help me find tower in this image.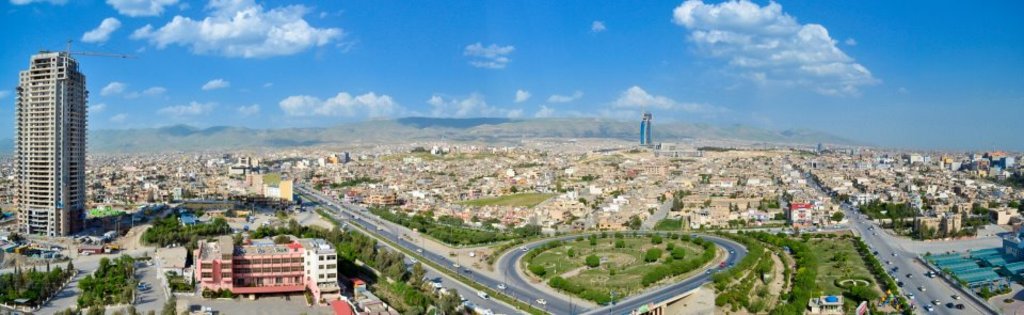
Found it: pyautogui.locateOnScreen(3, 36, 92, 227).
